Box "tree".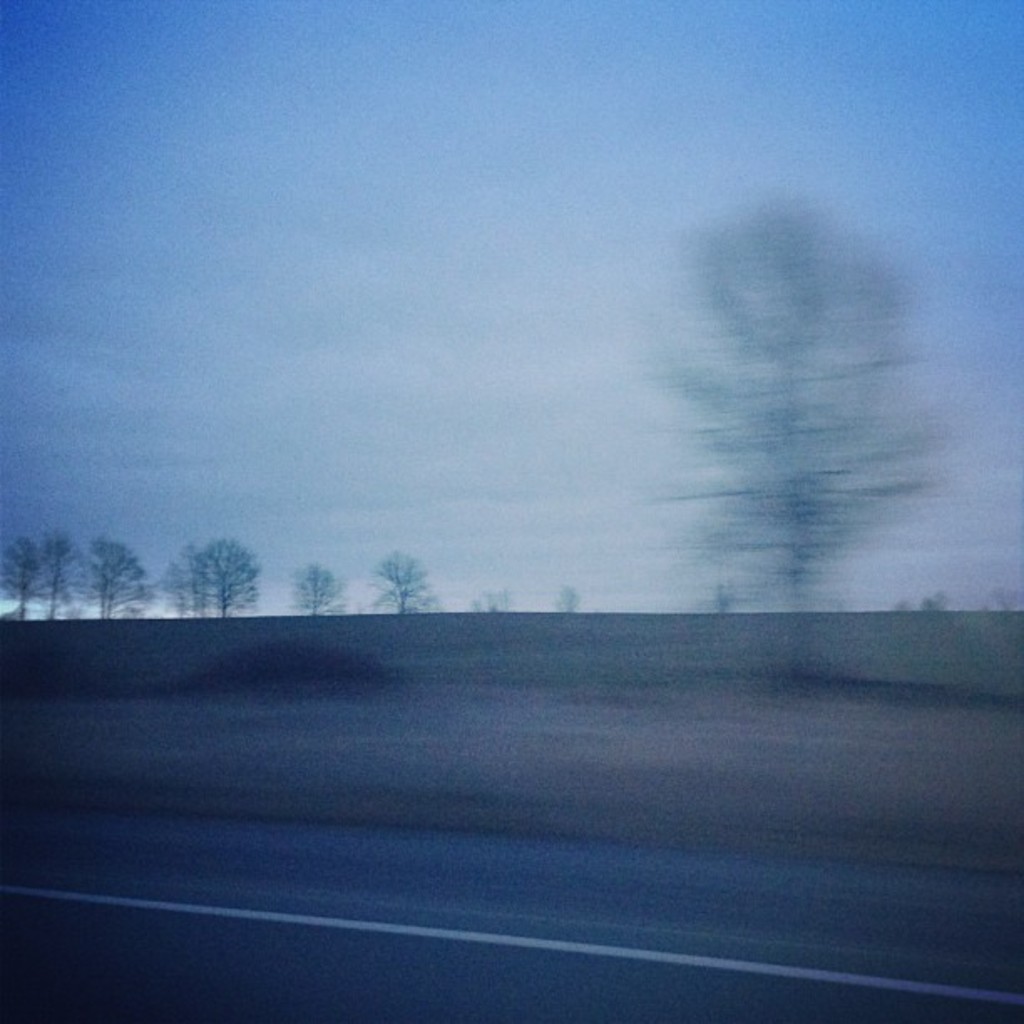
rect(361, 542, 445, 619).
